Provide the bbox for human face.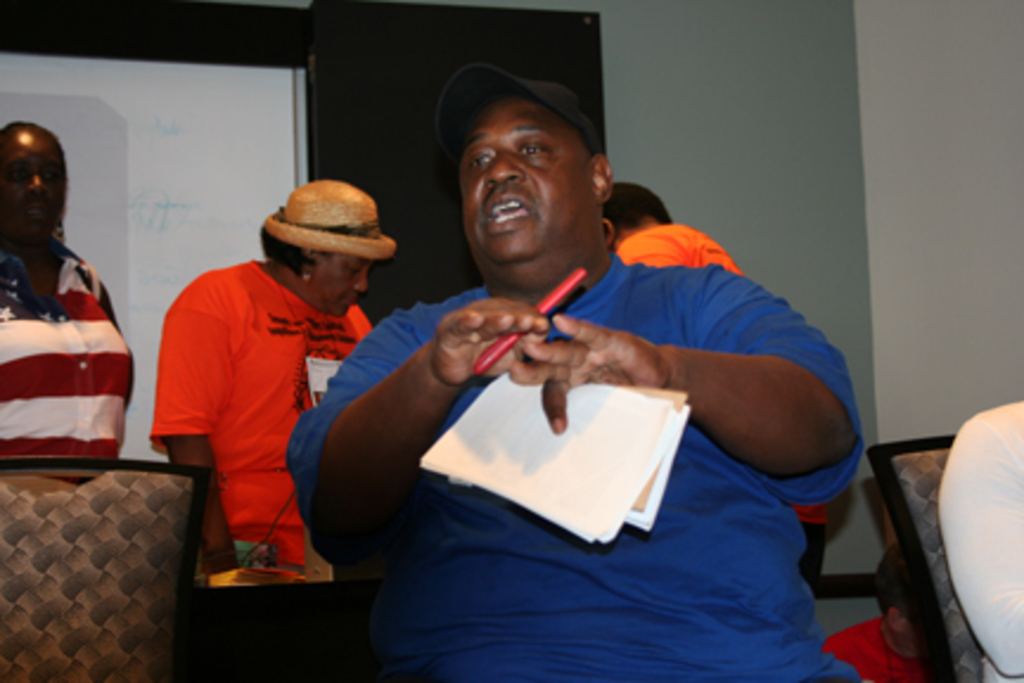
detection(0, 123, 71, 228).
